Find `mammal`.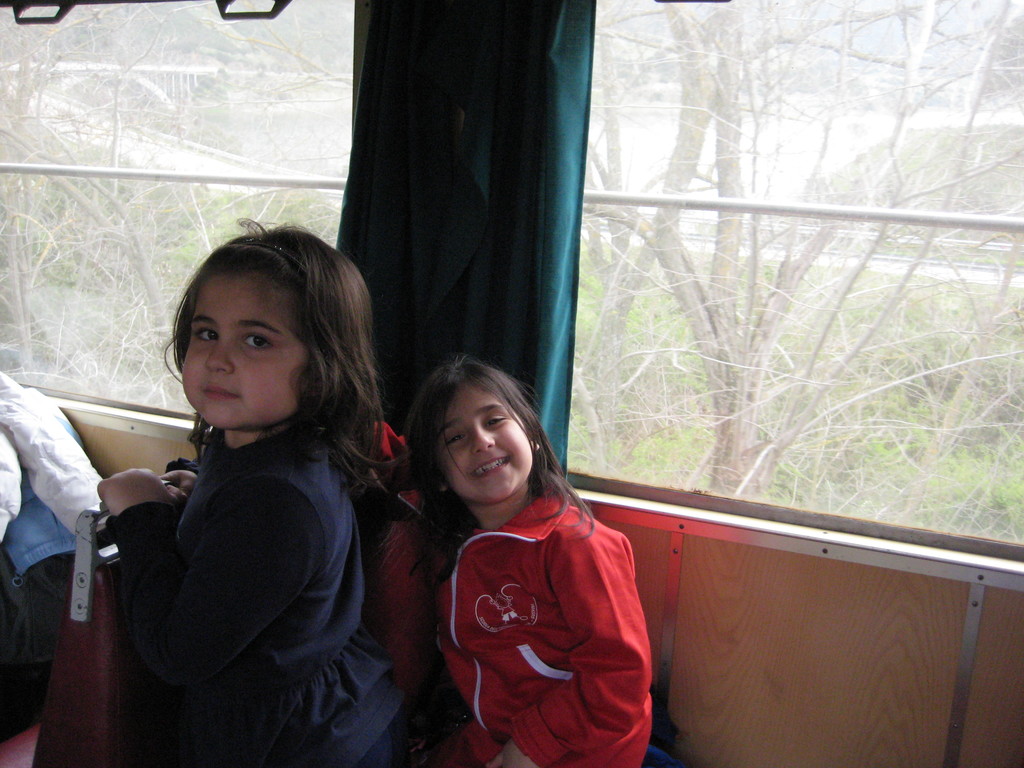
locate(371, 371, 680, 745).
